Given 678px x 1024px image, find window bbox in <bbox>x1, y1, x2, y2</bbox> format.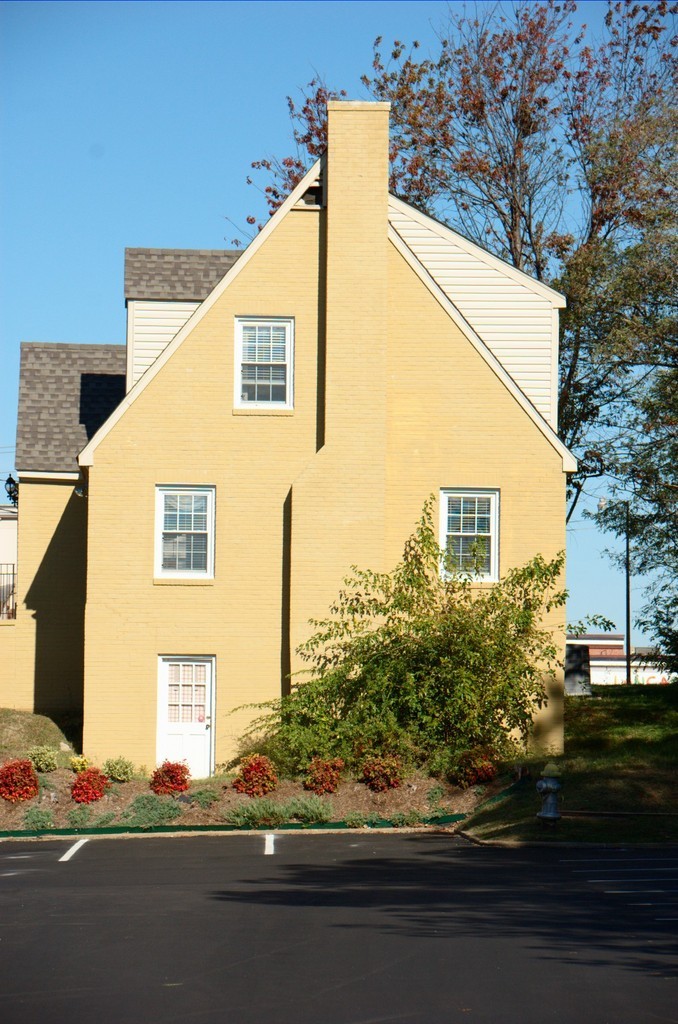
<bbox>448, 478, 513, 574</bbox>.
